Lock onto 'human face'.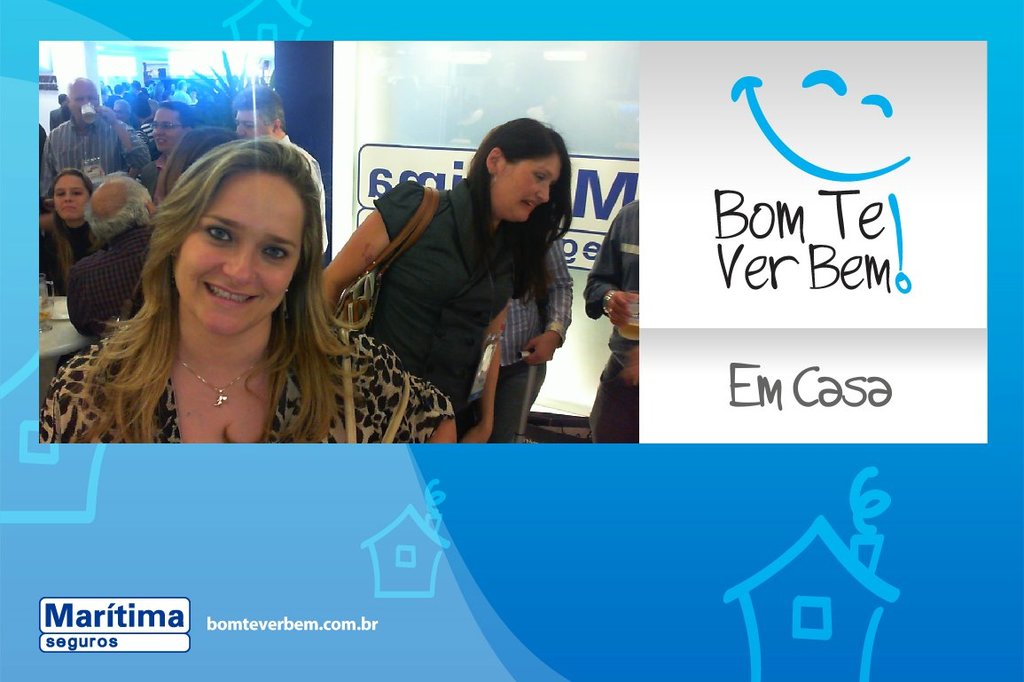
Locked: {"x1": 155, "y1": 110, "x2": 183, "y2": 149}.
